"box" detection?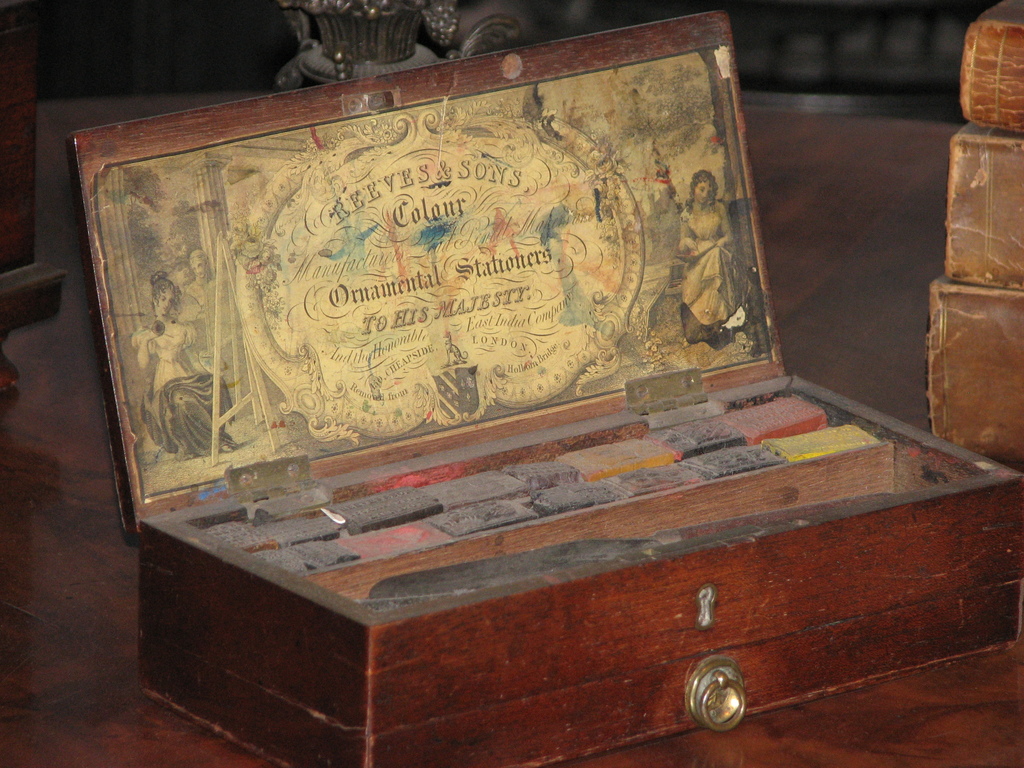
65/12/1023/767
